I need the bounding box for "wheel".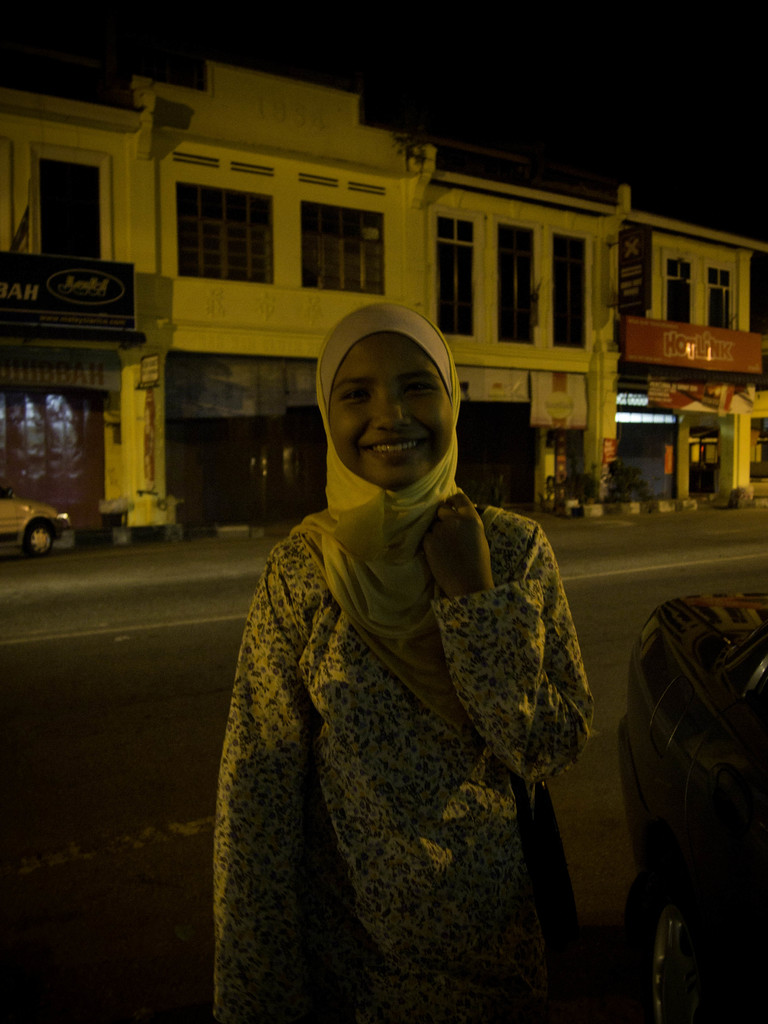
Here it is: BBox(26, 522, 55, 556).
